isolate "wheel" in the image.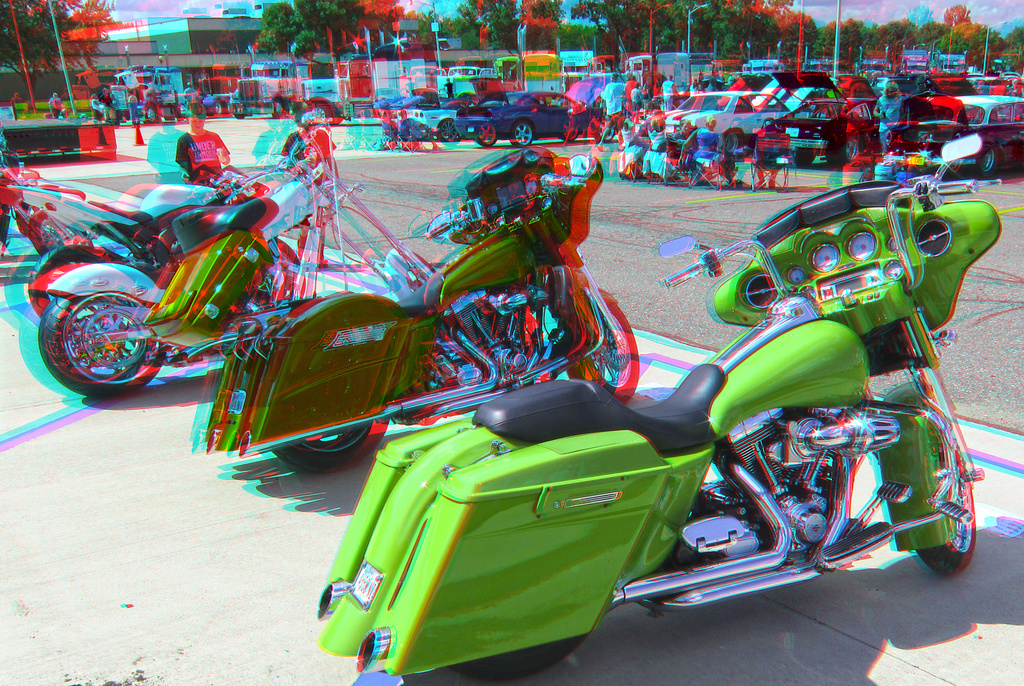
Isolated region: BBox(565, 290, 643, 403).
